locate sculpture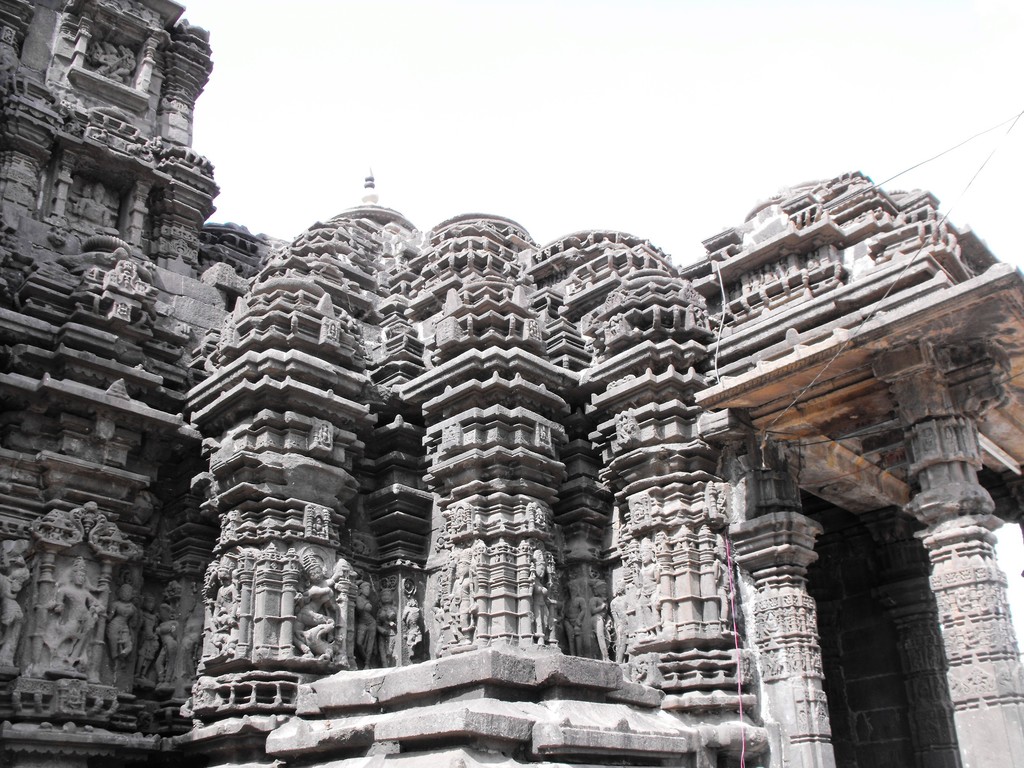
select_region(377, 582, 404, 662)
